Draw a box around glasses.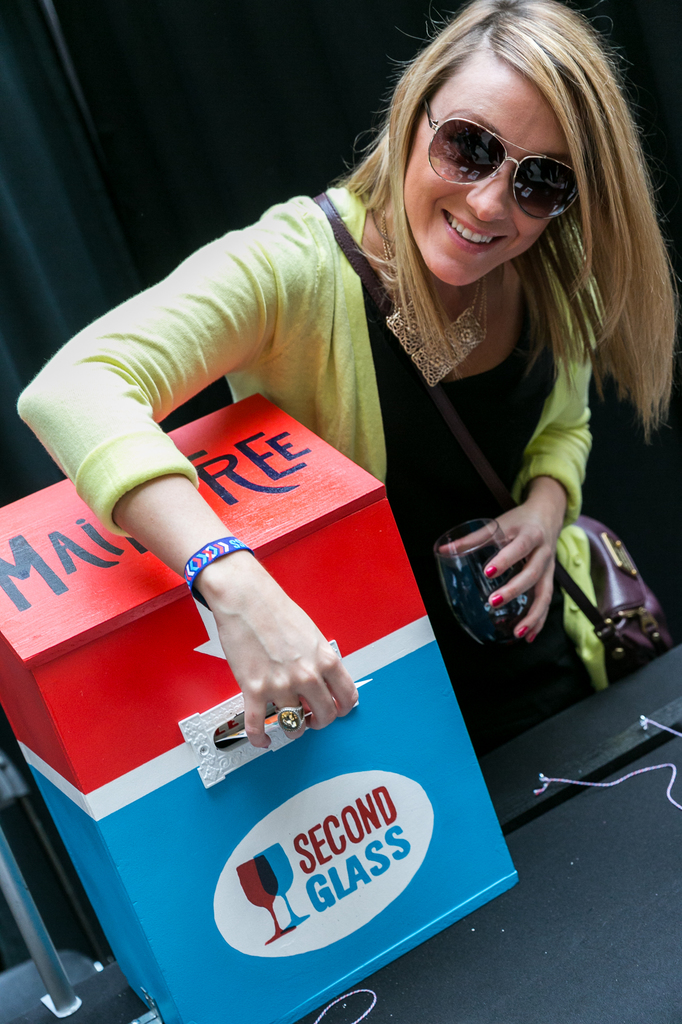
(411, 103, 603, 200).
